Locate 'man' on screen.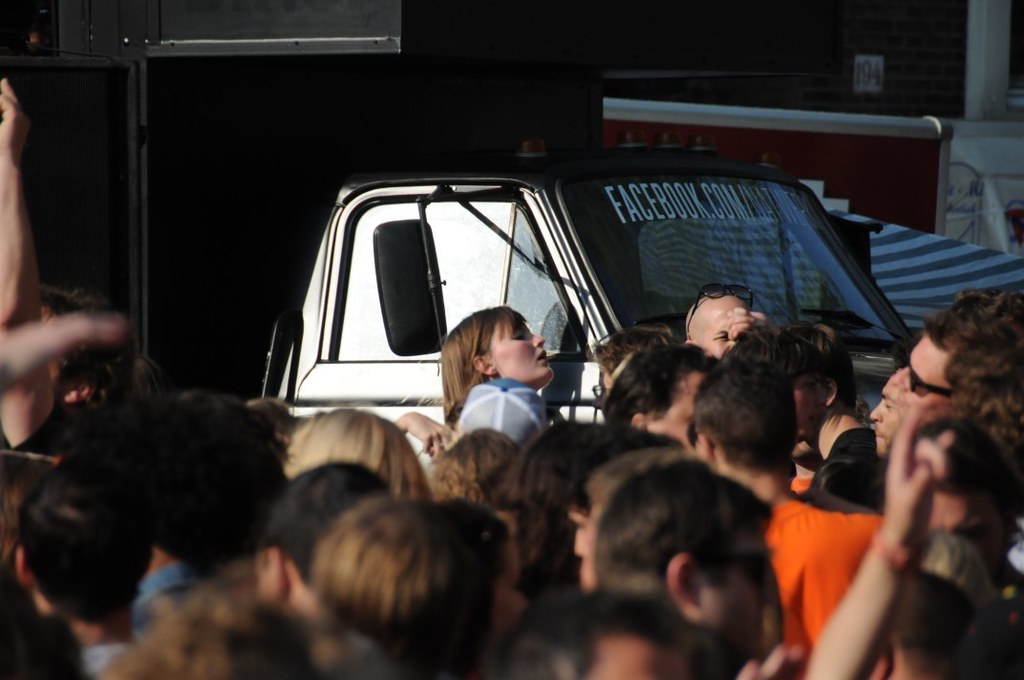
On screen at 587:457:778:679.
